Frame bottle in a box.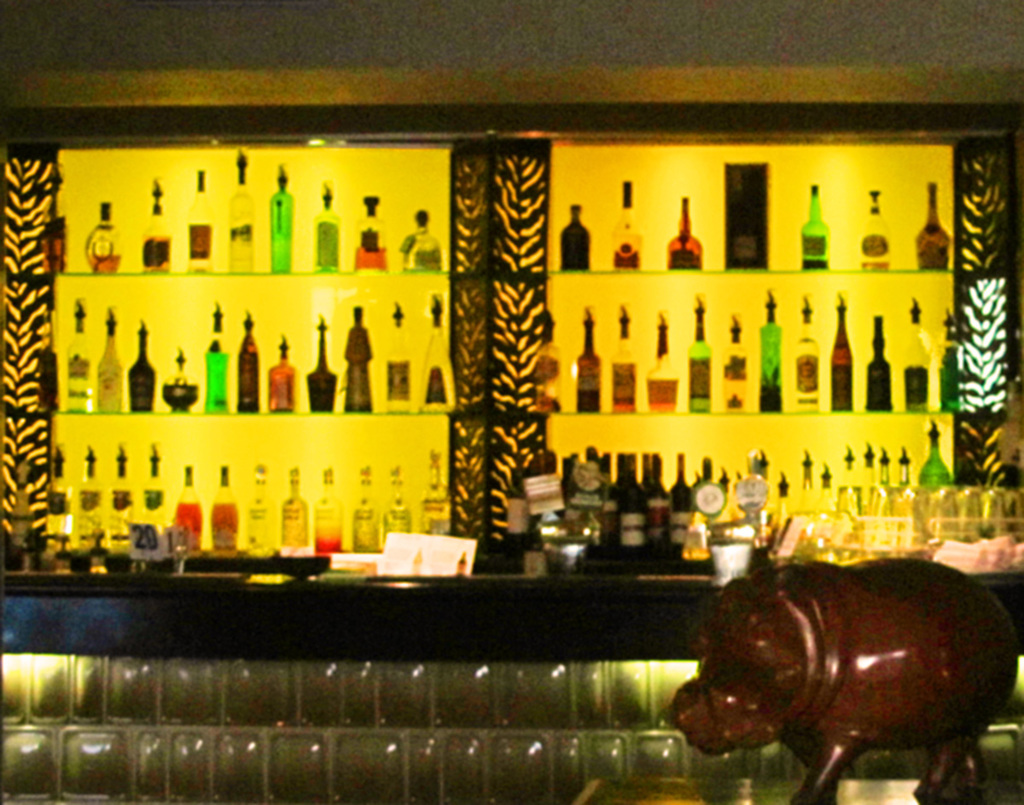
bbox=[666, 195, 701, 269].
